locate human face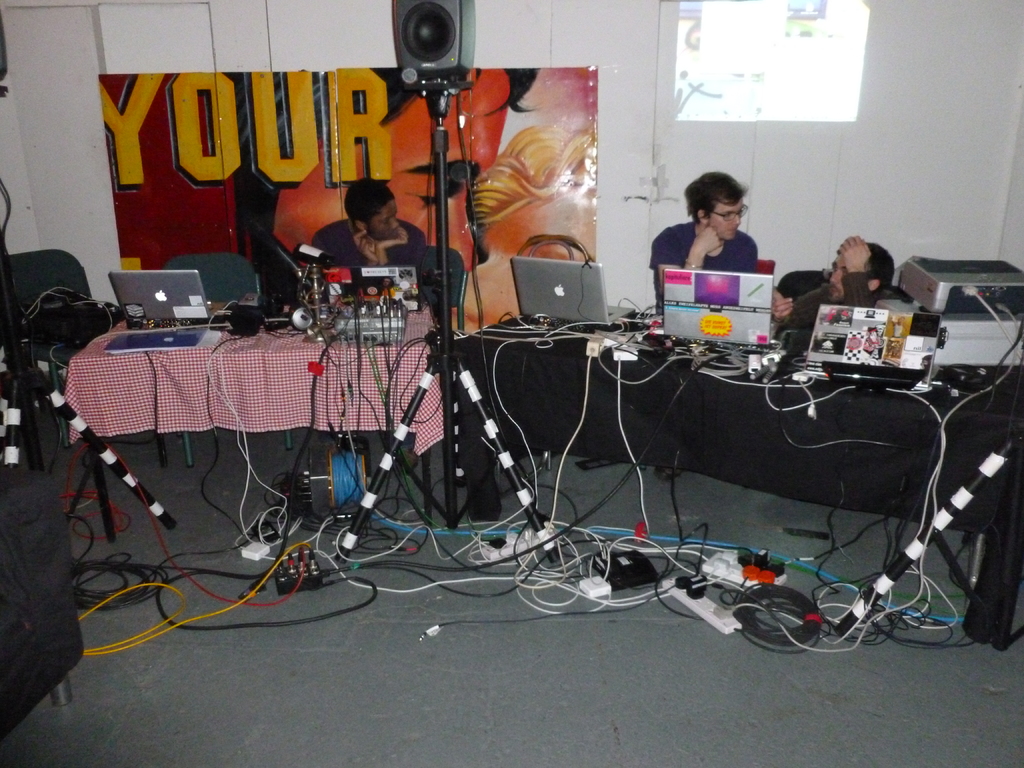
824:253:845:301
